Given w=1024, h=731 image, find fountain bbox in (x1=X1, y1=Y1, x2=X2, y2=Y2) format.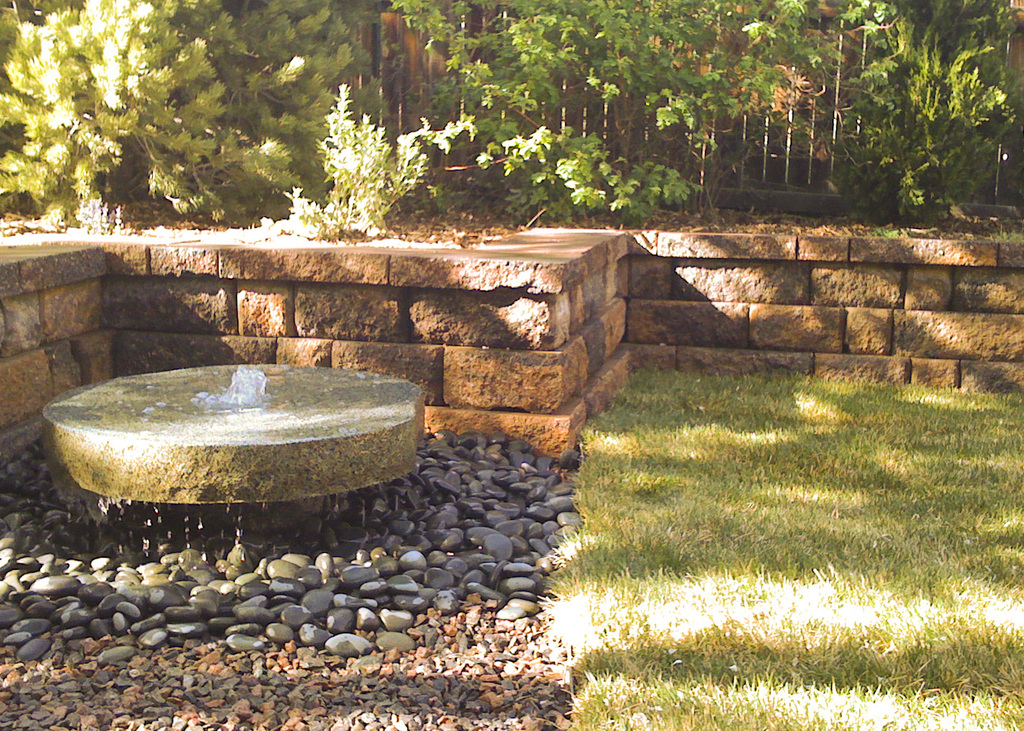
(x1=44, y1=359, x2=425, y2=568).
